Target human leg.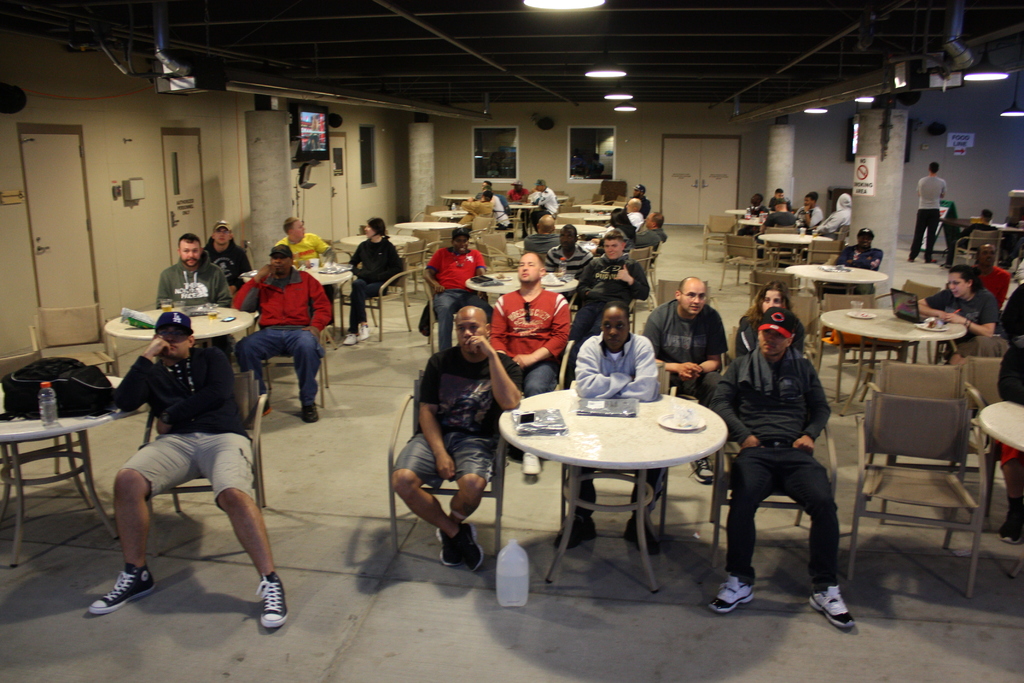
Target region: l=553, t=462, r=596, b=548.
